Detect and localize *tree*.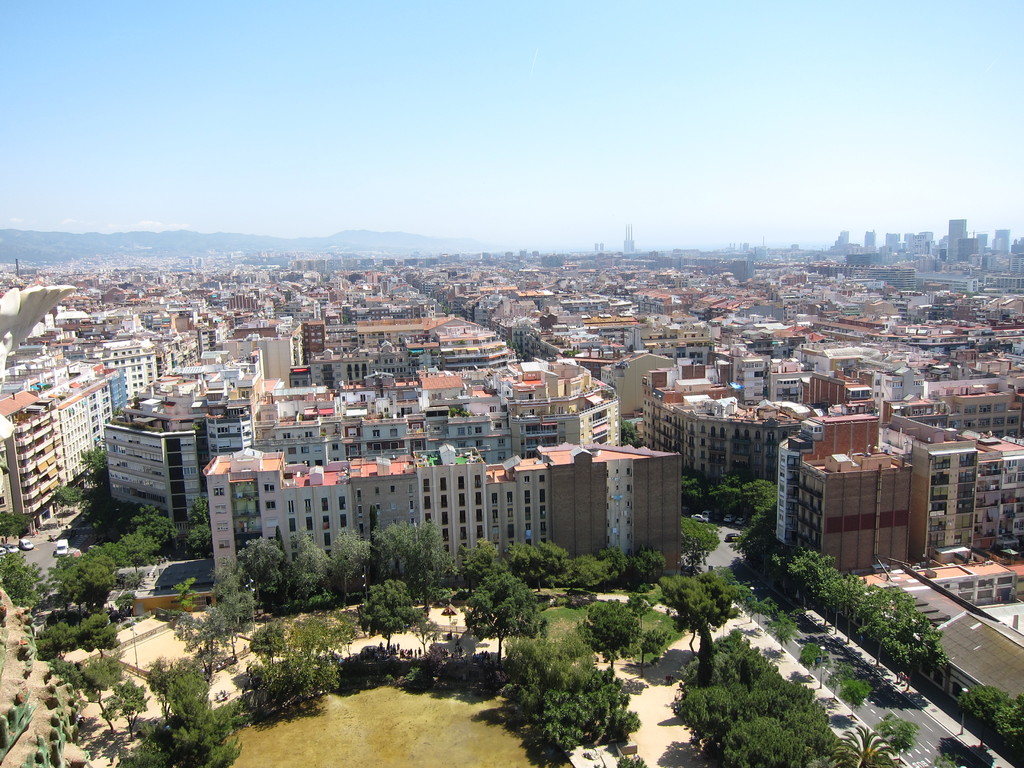
Localized at bbox(144, 655, 246, 767).
